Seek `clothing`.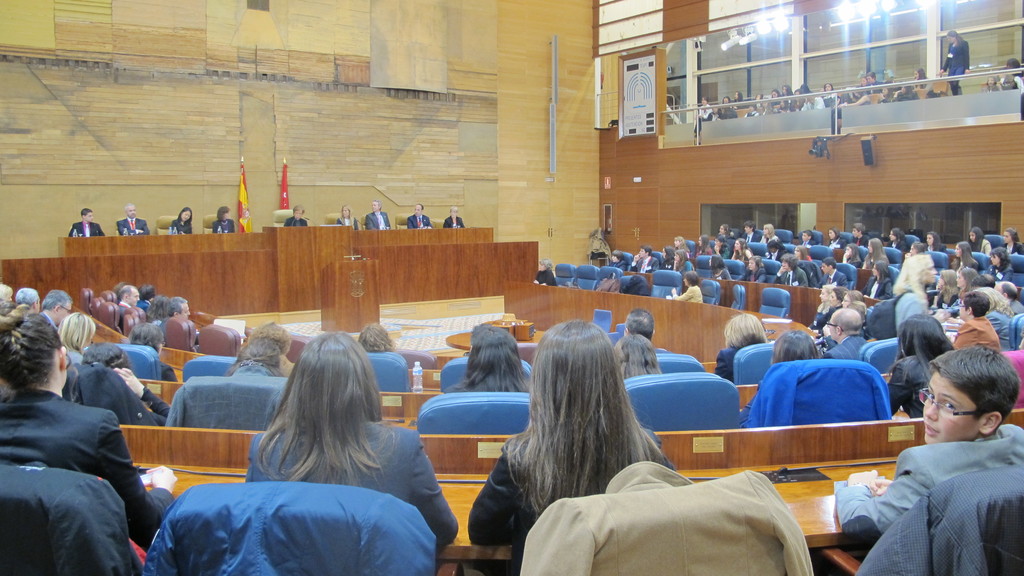
pyautogui.locateOnScreen(801, 243, 812, 246).
